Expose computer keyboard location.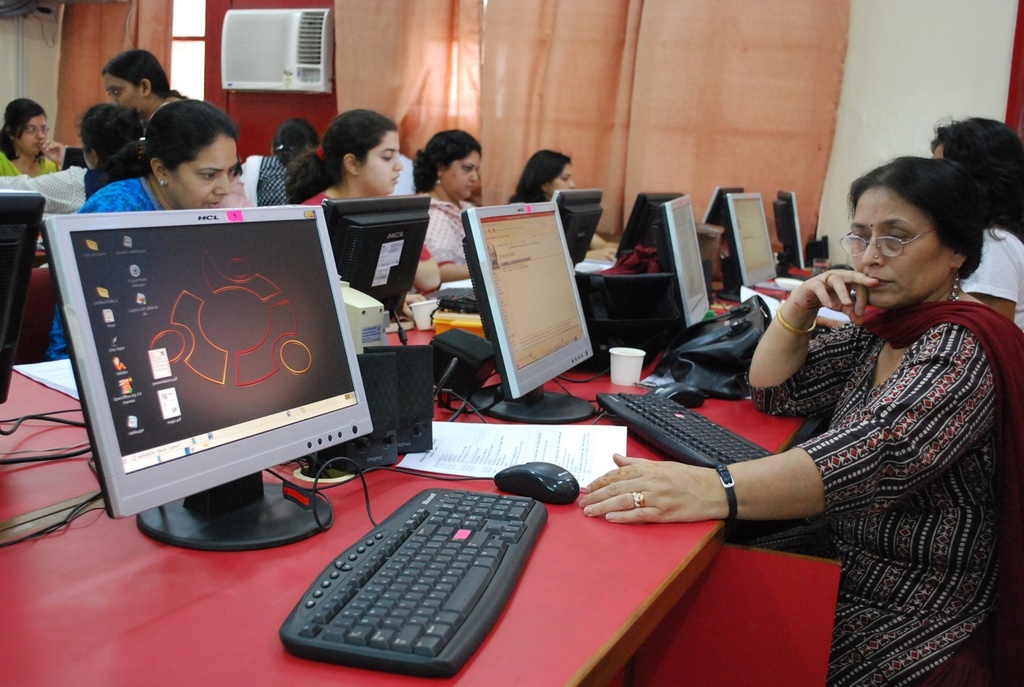
Exposed at left=439, top=291, right=483, bottom=317.
